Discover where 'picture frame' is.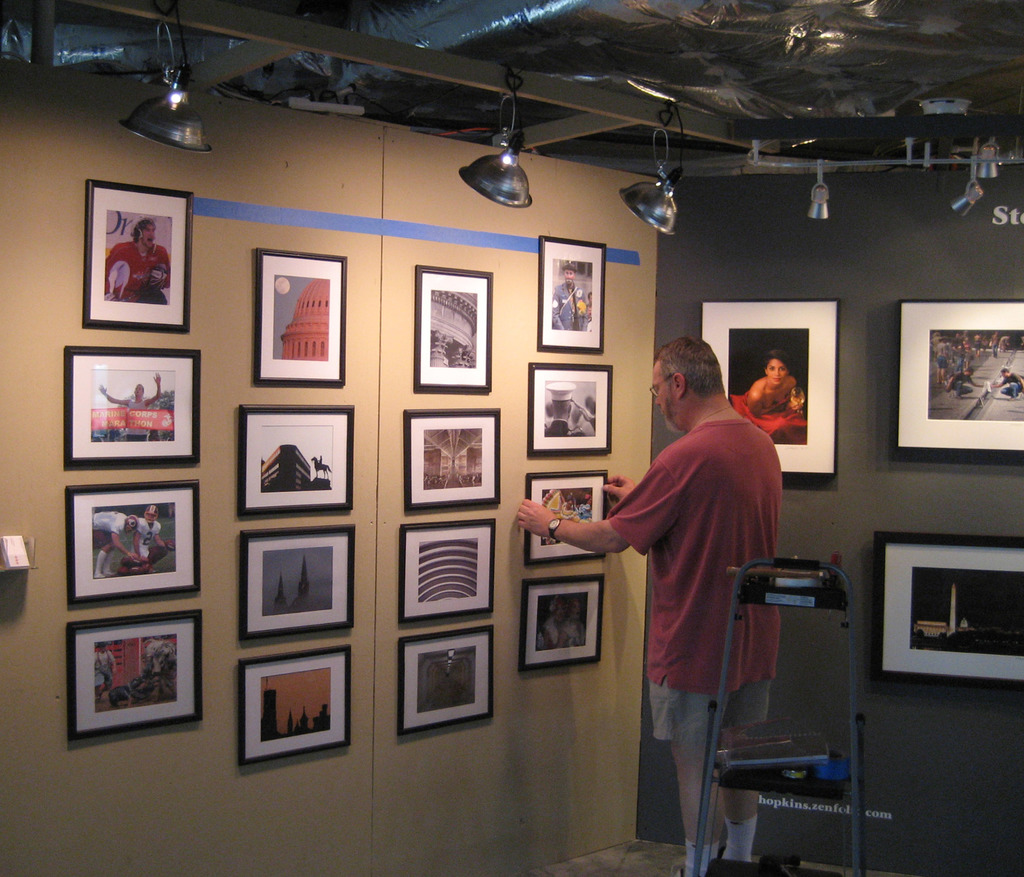
Discovered at 63:348:203:468.
